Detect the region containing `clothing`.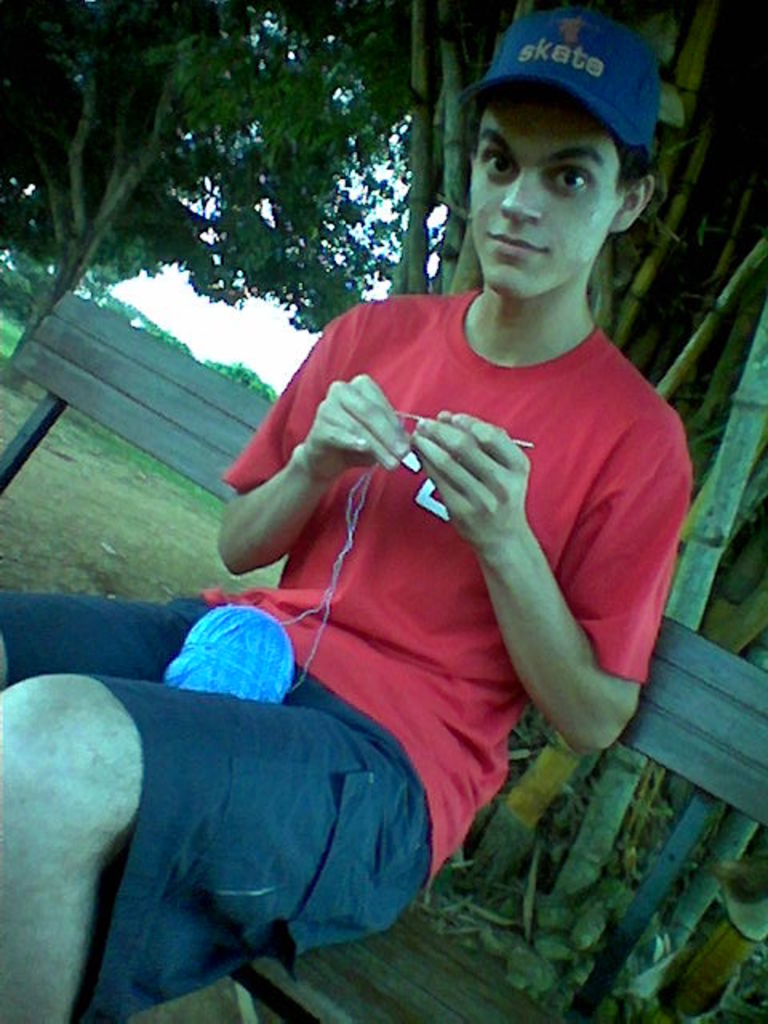
{"x1": 0, "y1": 283, "x2": 694, "y2": 1022}.
